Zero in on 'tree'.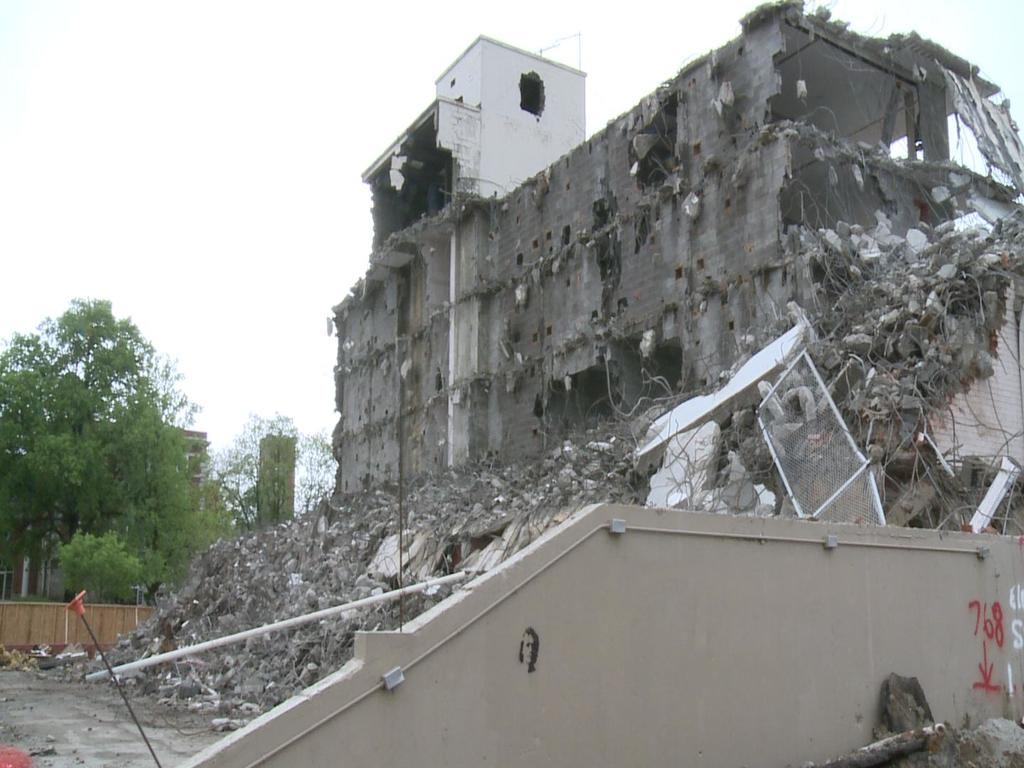
Zeroed in: [x1=21, y1=270, x2=216, y2=637].
